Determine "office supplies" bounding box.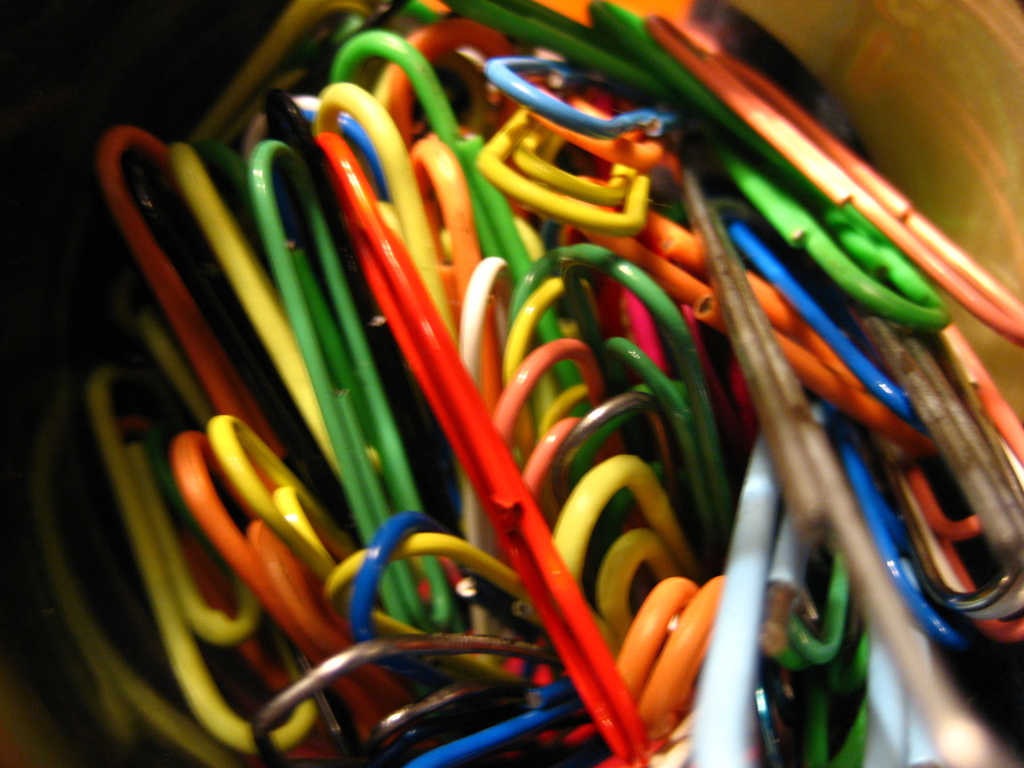
Determined: 870:326:1017:663.
